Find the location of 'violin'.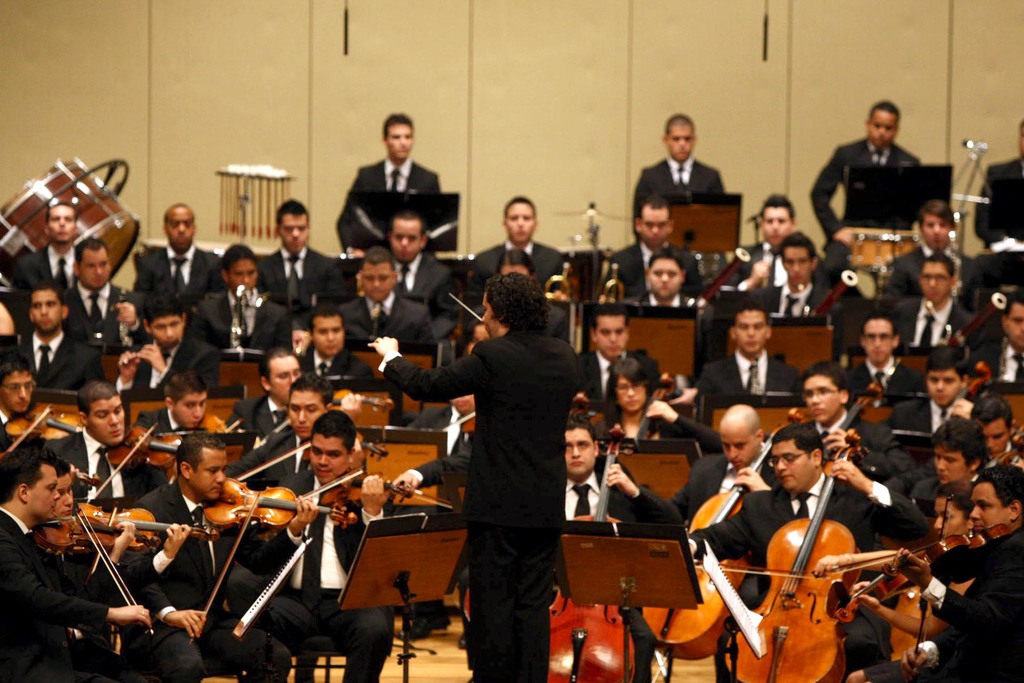
Location: detection(633, 406, 803, 682).
